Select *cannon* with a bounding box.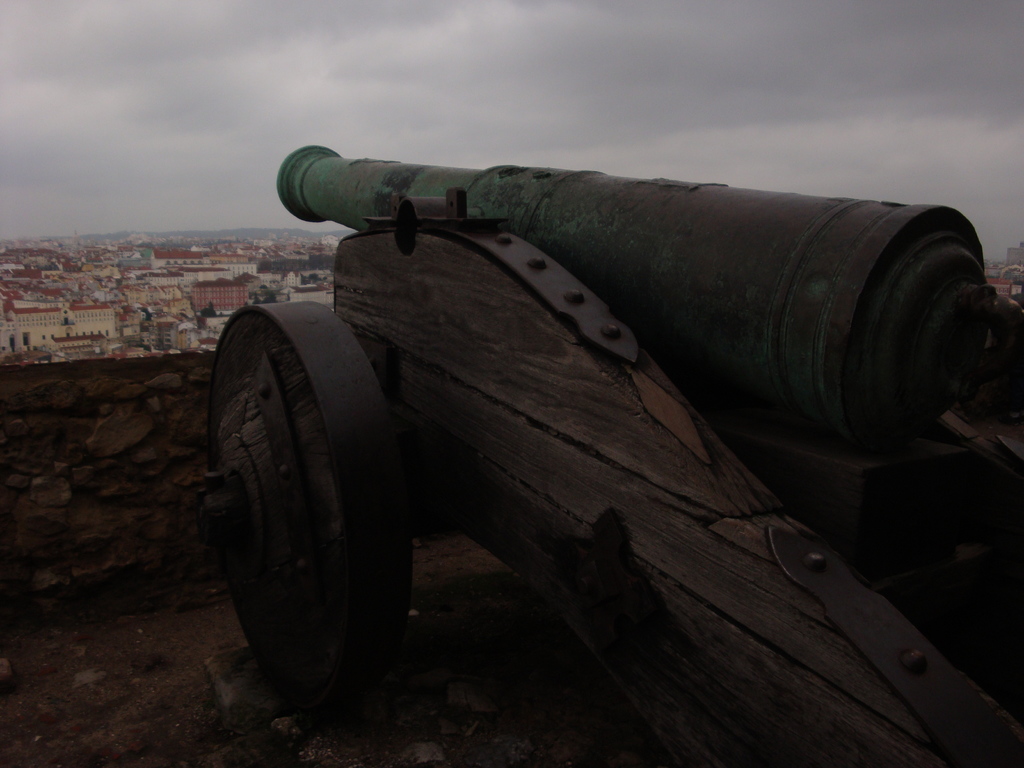
(x1=193, y1=145, x2=1023, y2=767).
